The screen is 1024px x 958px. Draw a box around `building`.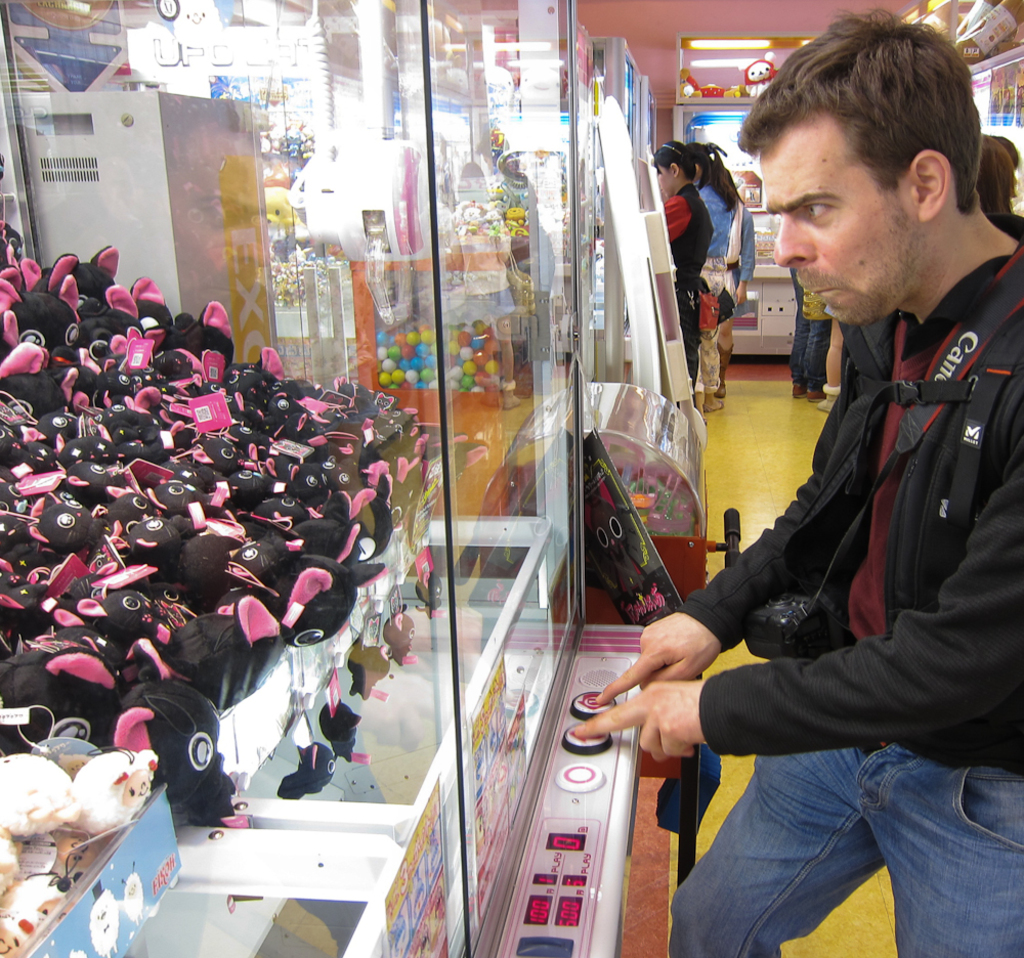
l=0, t=0, r=1023, b=957.
